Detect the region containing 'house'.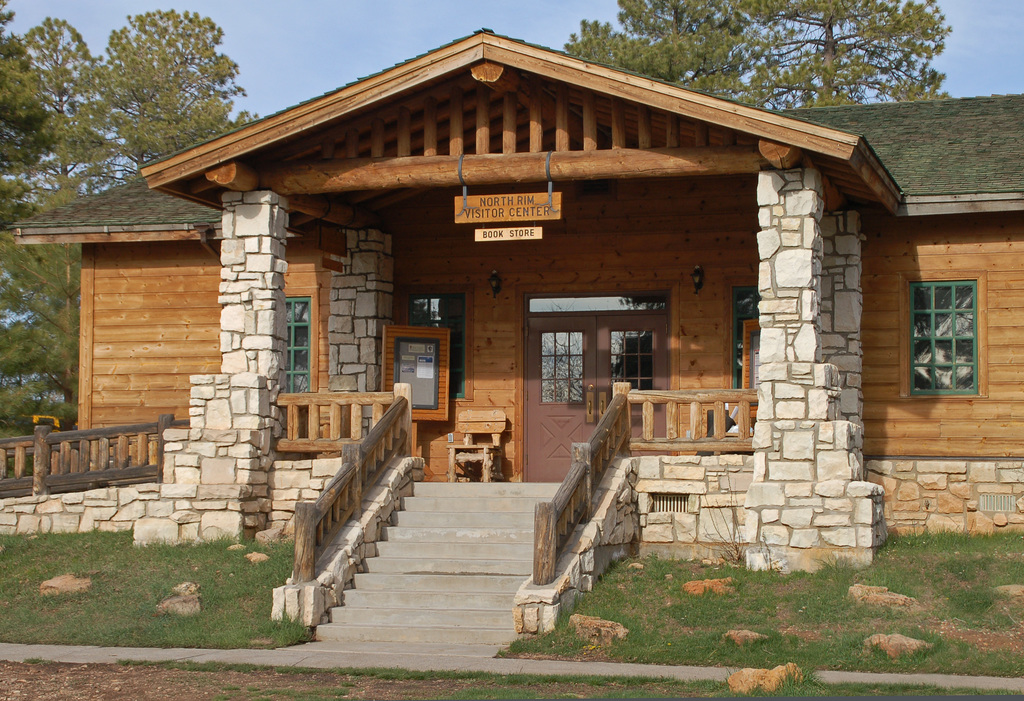
rect(875, 85, 1006, 647).
